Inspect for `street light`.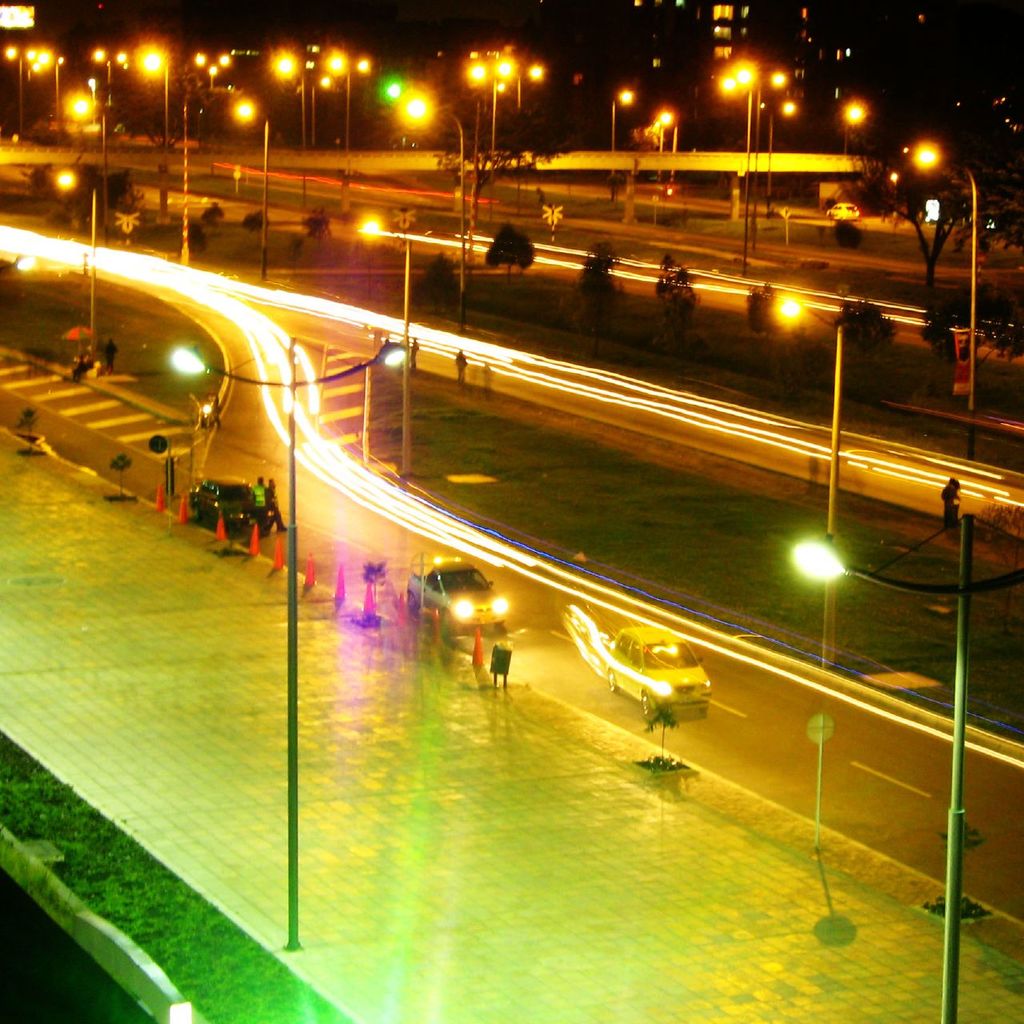
Inspection: (x1=326, y1=50, x2=373, y2=175).
